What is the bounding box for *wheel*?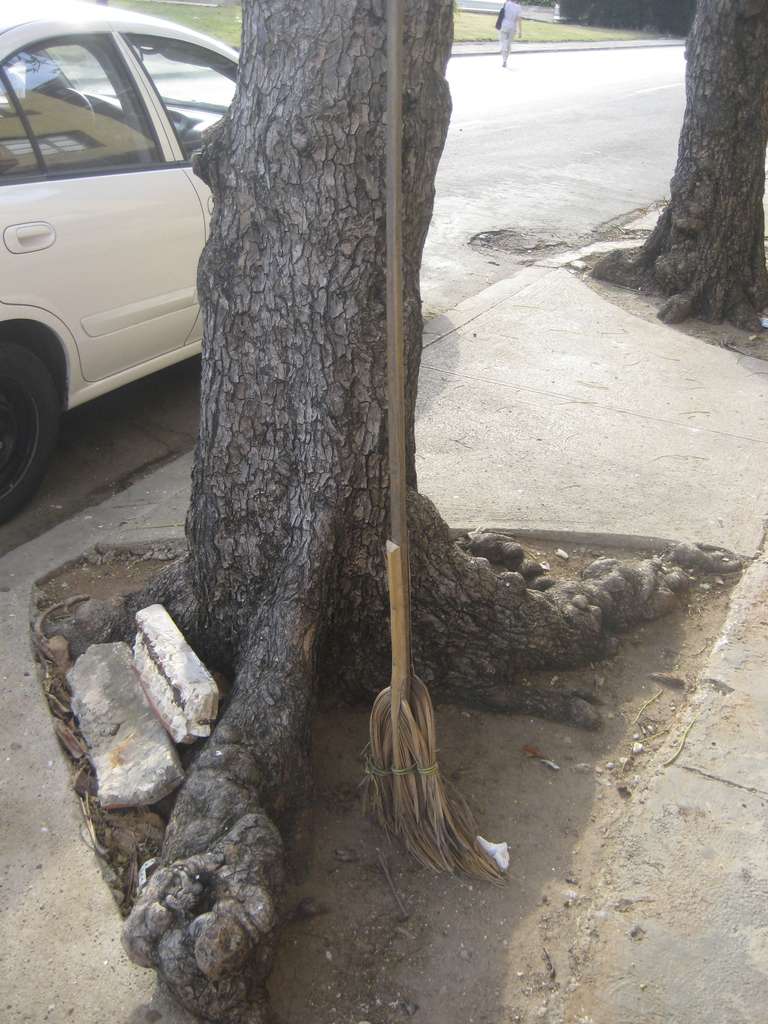
bbox=[0, 331, 72, 528].
